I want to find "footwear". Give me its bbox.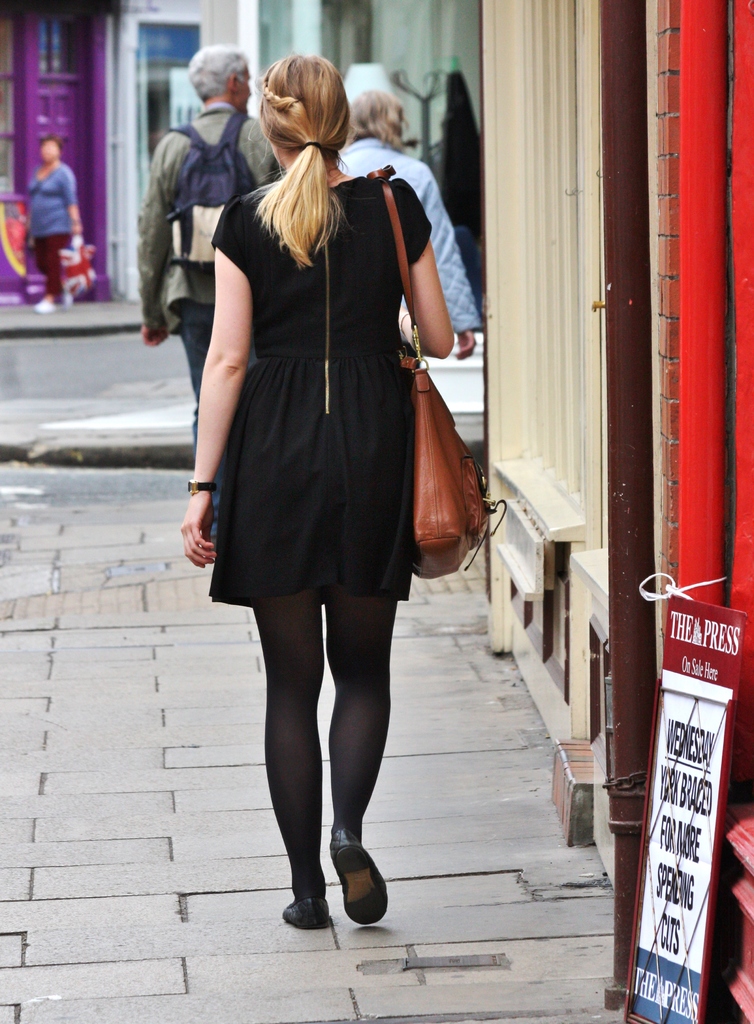
bbox=[306, 830, 394, 918].
